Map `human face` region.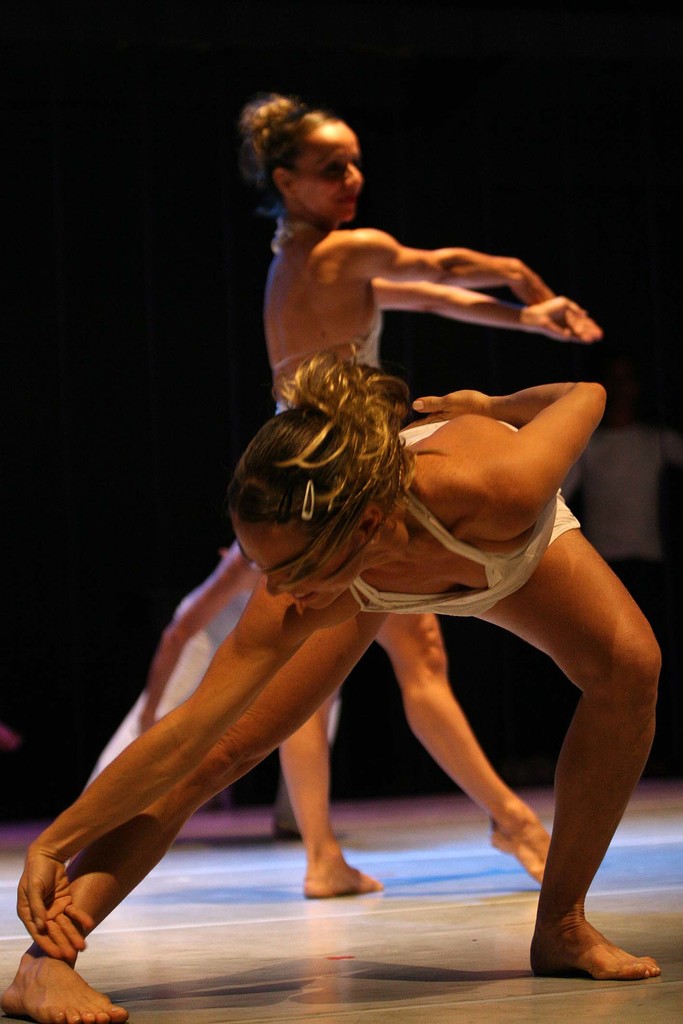
Mapped to 229:519:367:605.
